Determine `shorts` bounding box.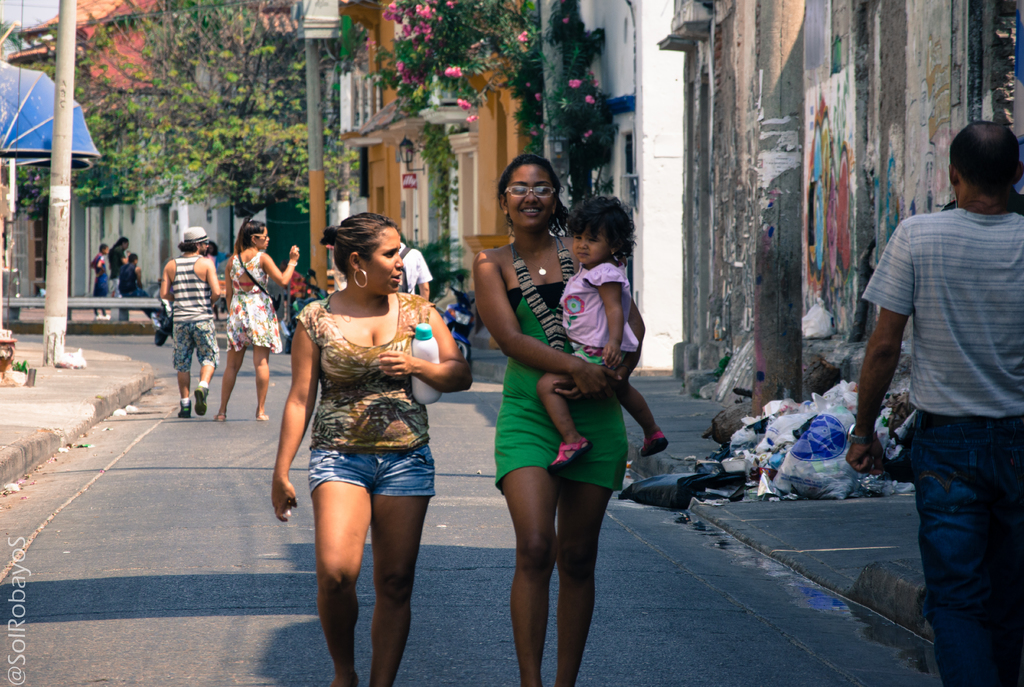
Determined: 498 389 636 489.
